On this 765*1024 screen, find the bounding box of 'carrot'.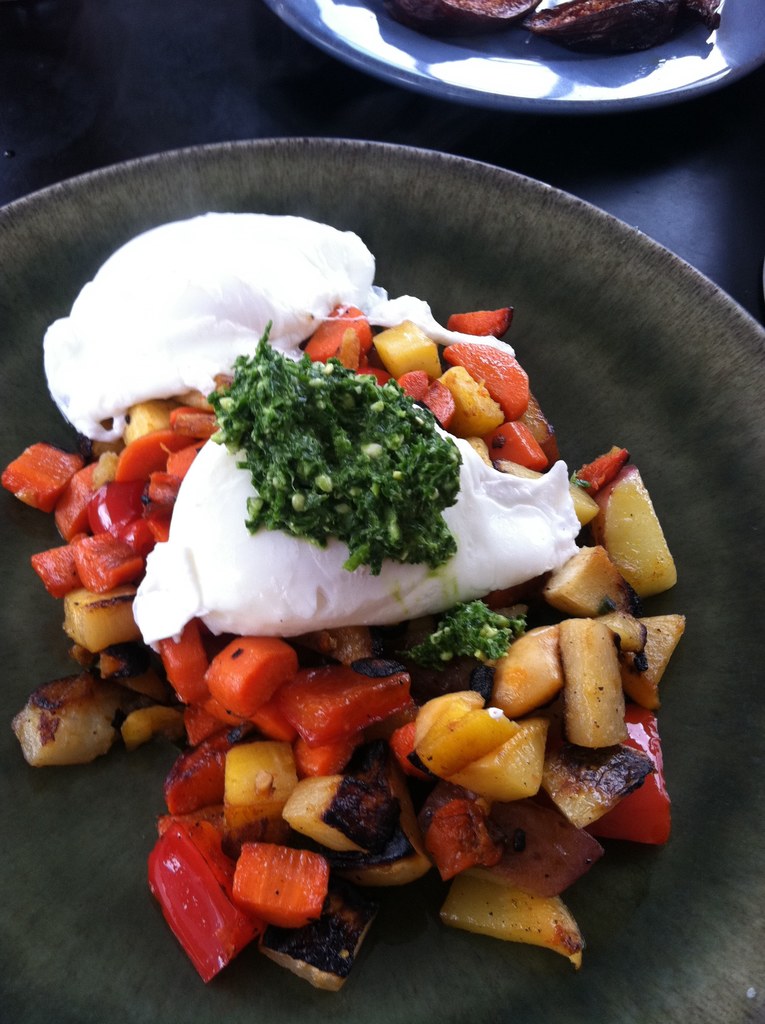
Bounding box: (x1=312, y1=300, x2=371, y2=365).
